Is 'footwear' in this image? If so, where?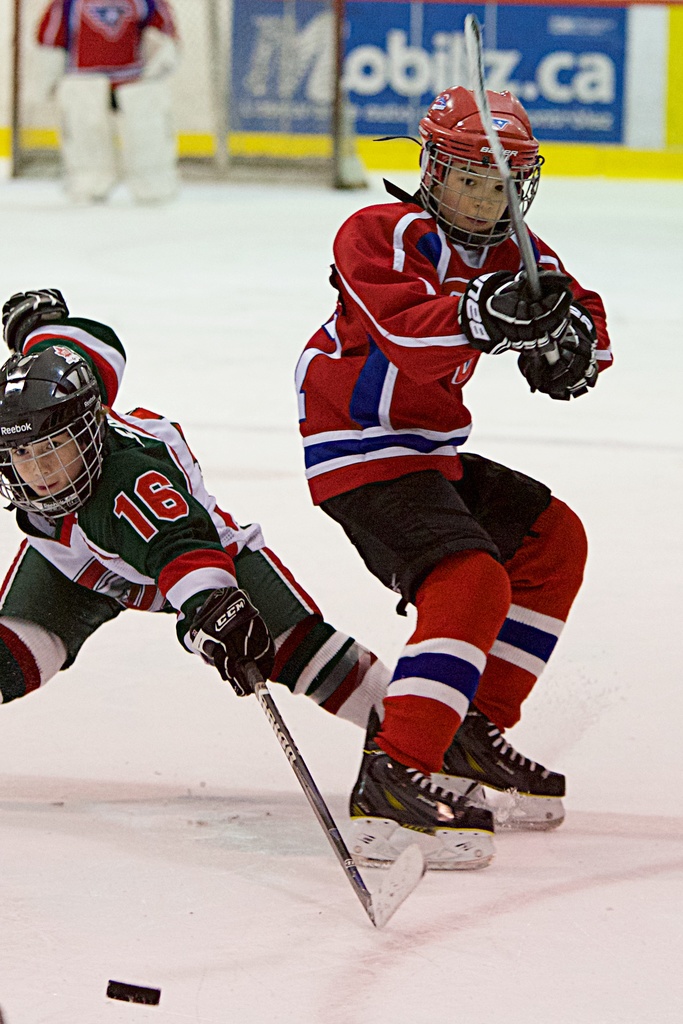
Yes, at region(342, 708, 495, 876).
